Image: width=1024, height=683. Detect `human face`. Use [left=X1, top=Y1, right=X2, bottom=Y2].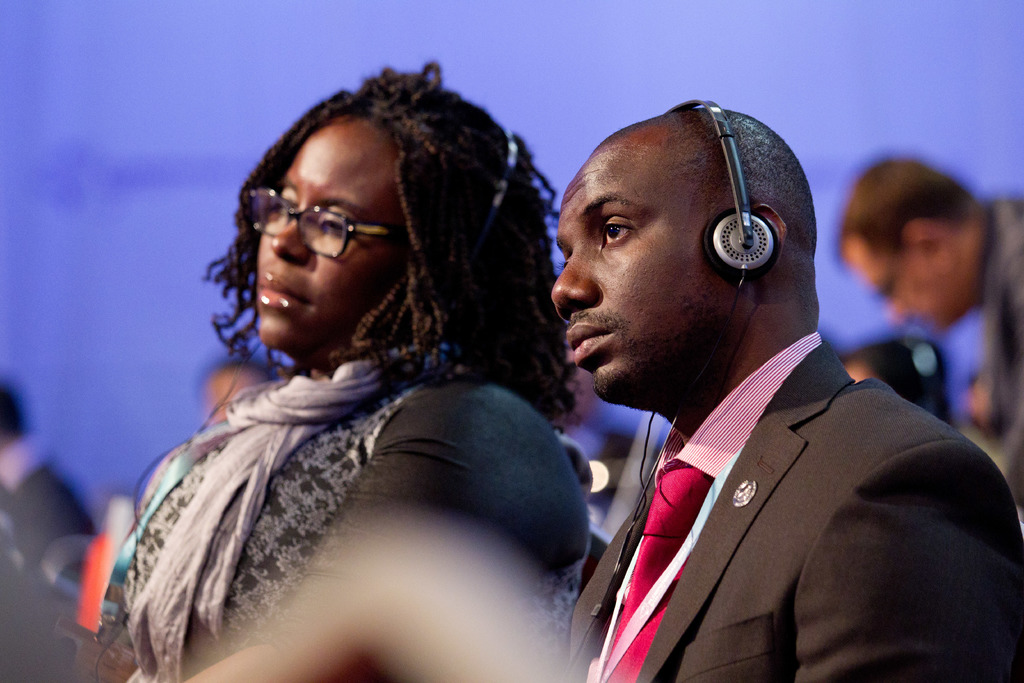
[left=547, top=131, right=741, bottom=405].
